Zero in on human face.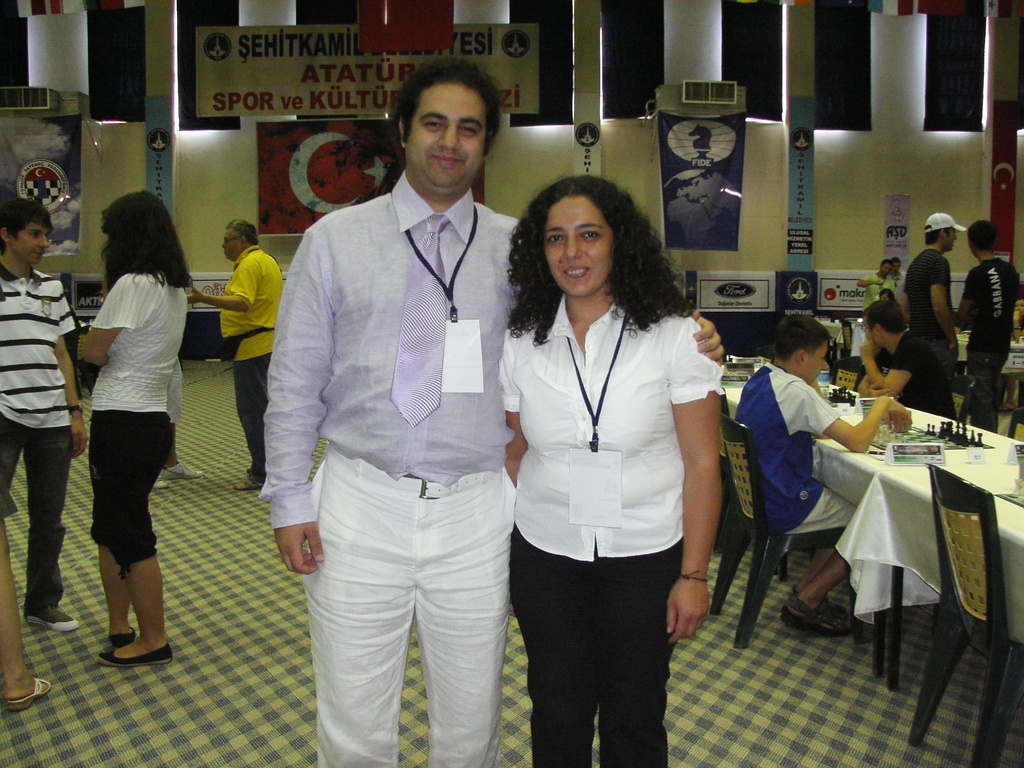
Zeroed in: 806, 341, 823, 378.
